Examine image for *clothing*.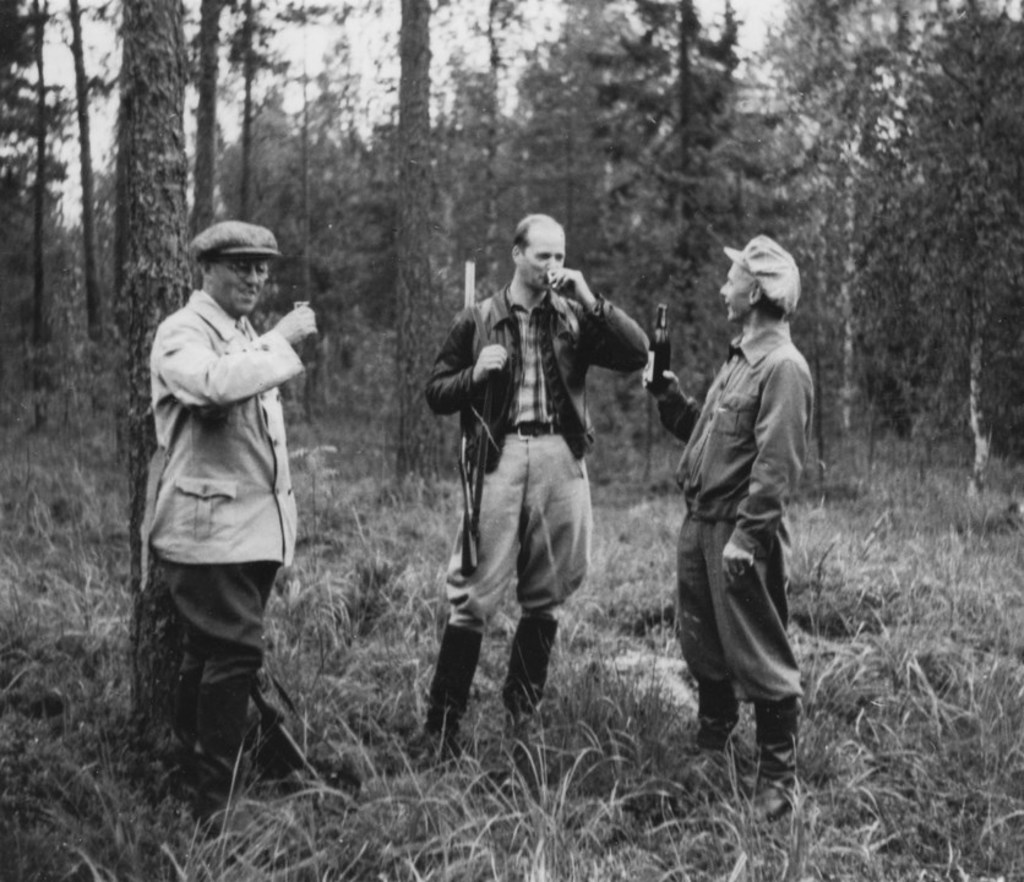
Examination result: 674 314 819 821.
